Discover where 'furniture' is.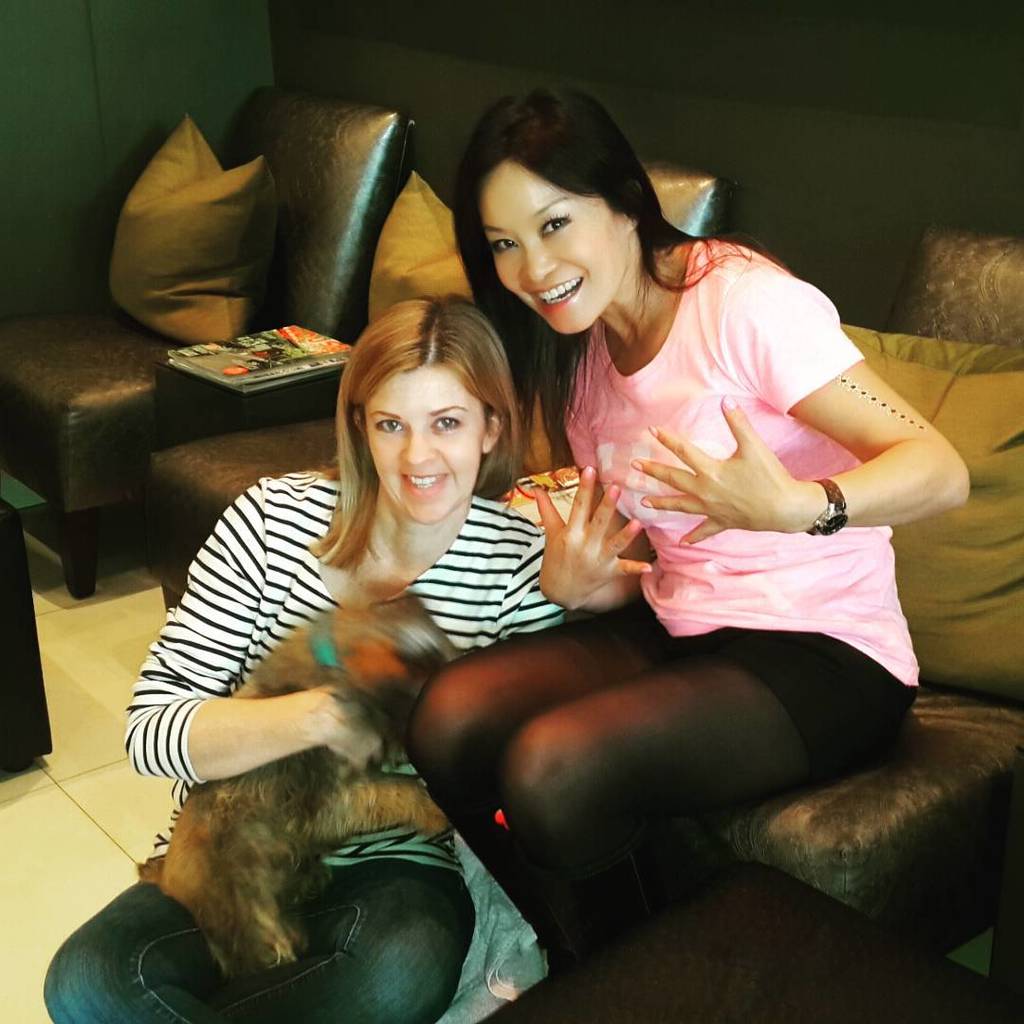
Discovered at left=147, top=155, right=741, bottom=611.
